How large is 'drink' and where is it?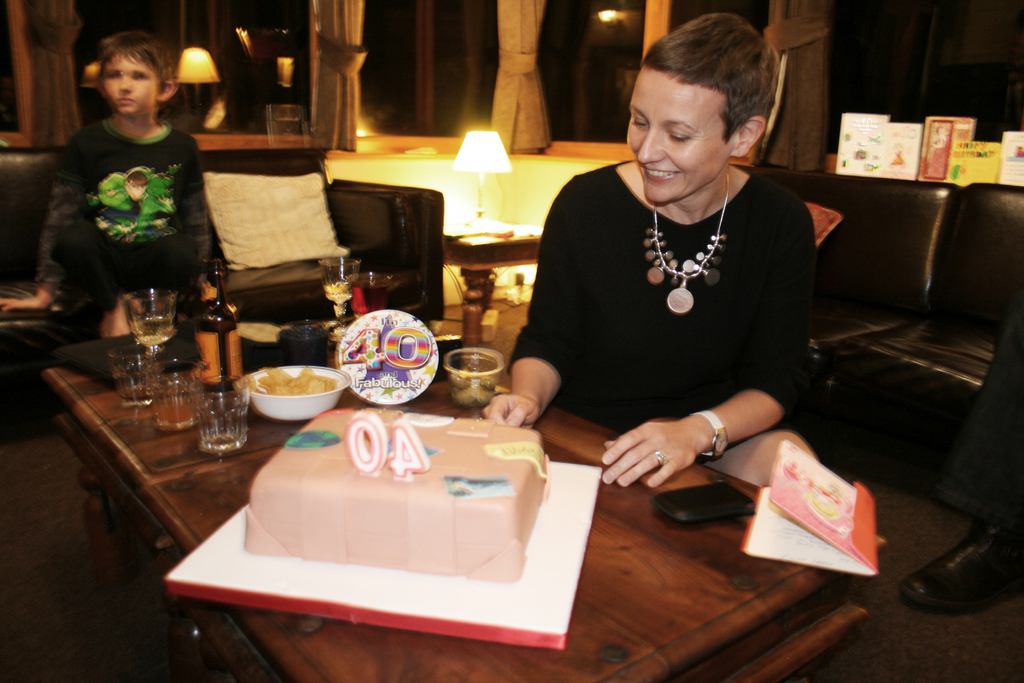
Bounding box: crop(118, 384, 149, 400).
